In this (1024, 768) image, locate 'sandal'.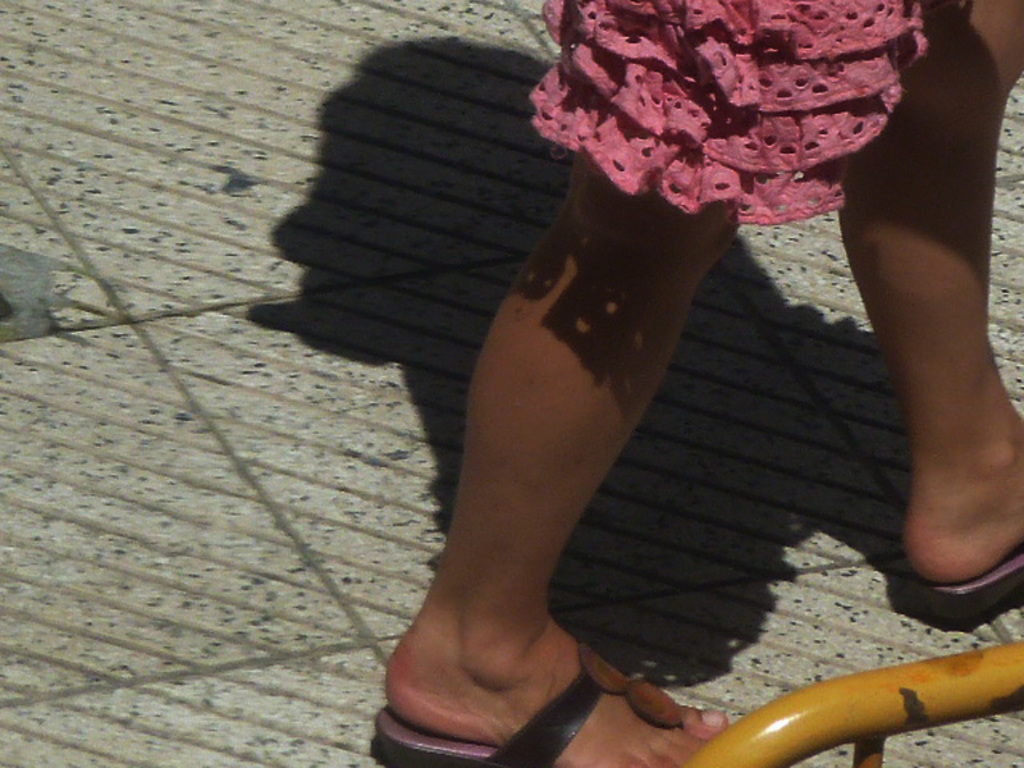
Bounding box: select_region(914, 540, 1023, 614).
